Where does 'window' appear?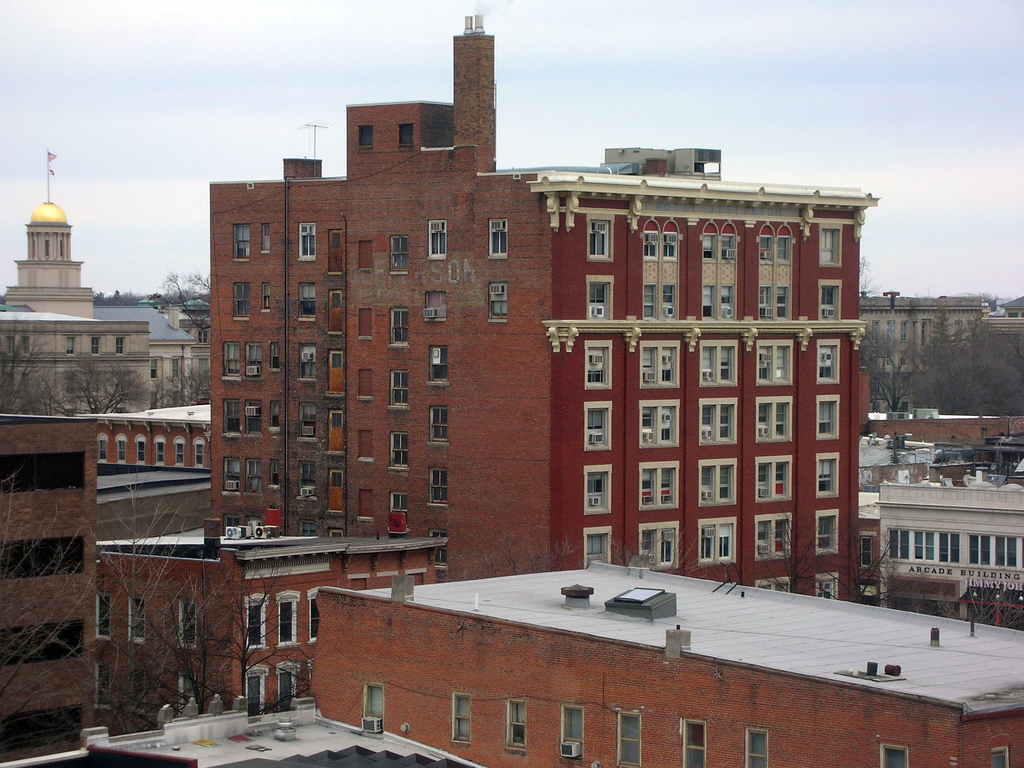
Appears at locate(367, 685, 383, 727).
